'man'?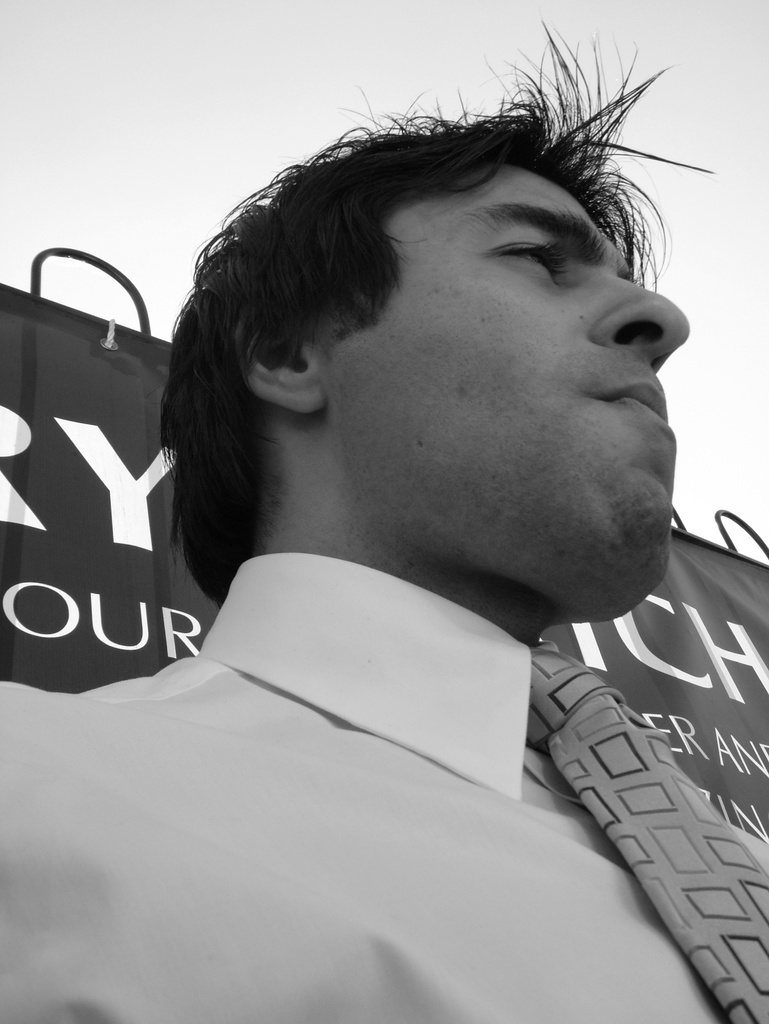
l=22, t=74, r=768, b=988
